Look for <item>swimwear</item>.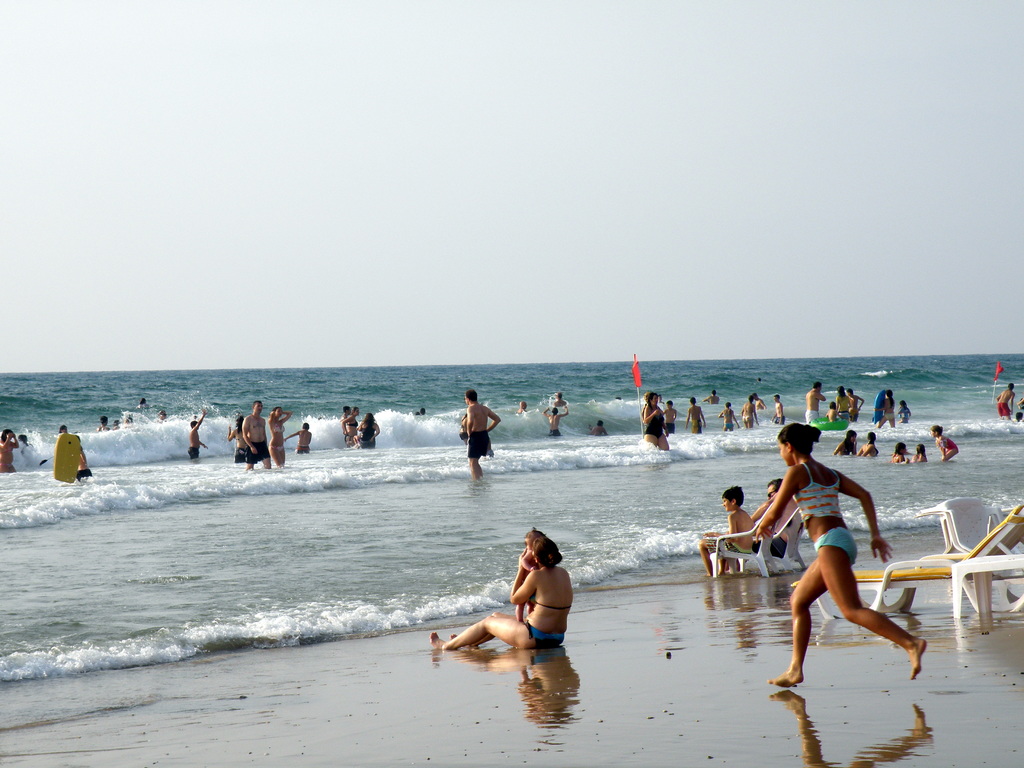
Found: x1=344, y1=437, x2=361, y2=445.
